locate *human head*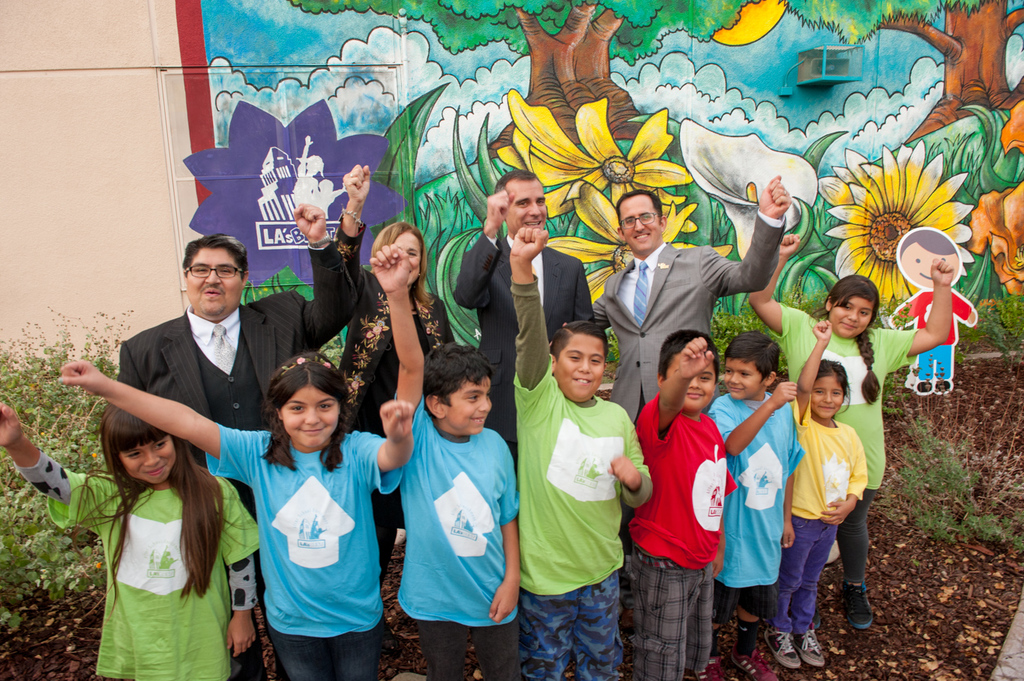
pyautogui.locateOnScreen(549, 320, 609, 403)
